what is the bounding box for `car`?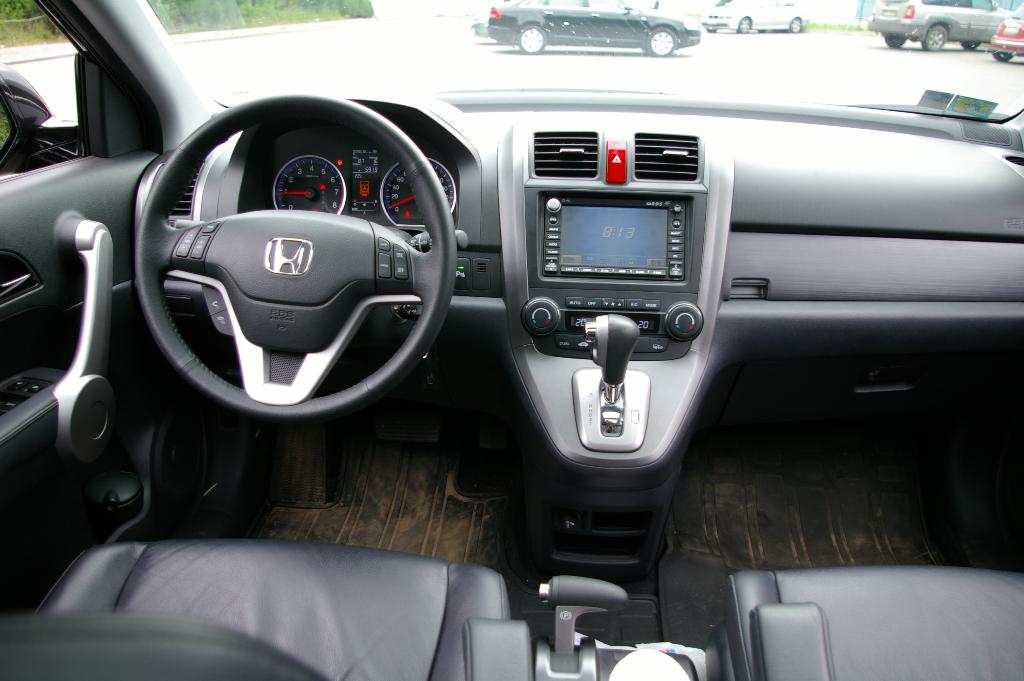
[867, 0, 1013, 53].
